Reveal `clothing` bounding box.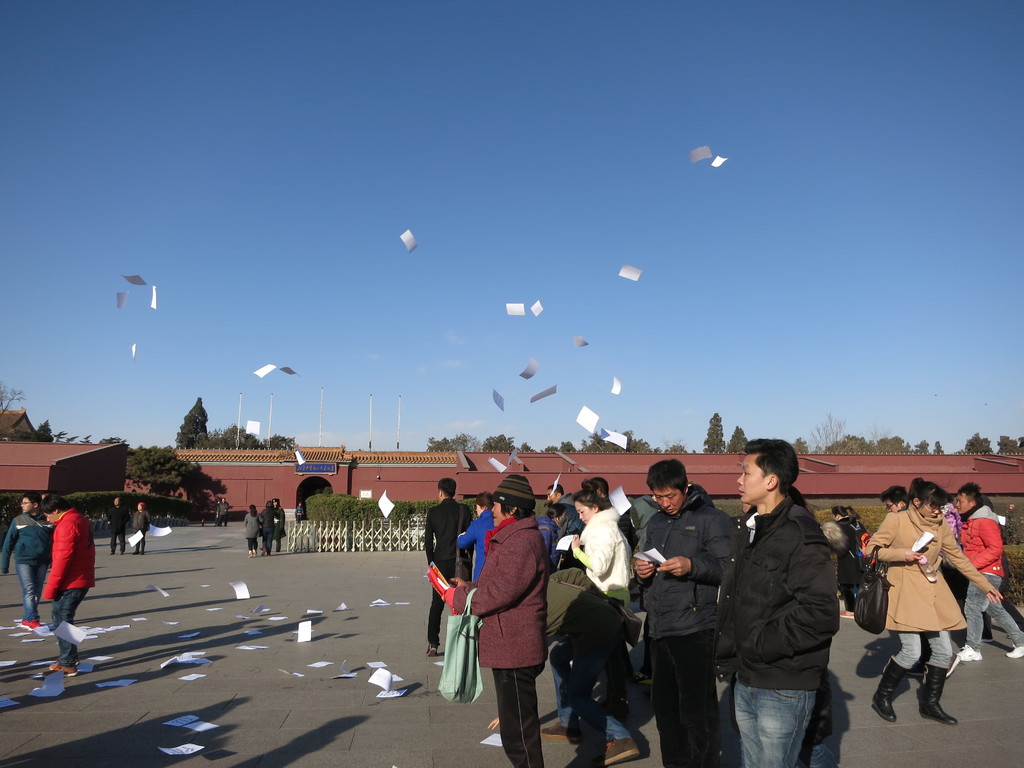
Revealed: x1=40, y1=511, x2=97, y2=667.
